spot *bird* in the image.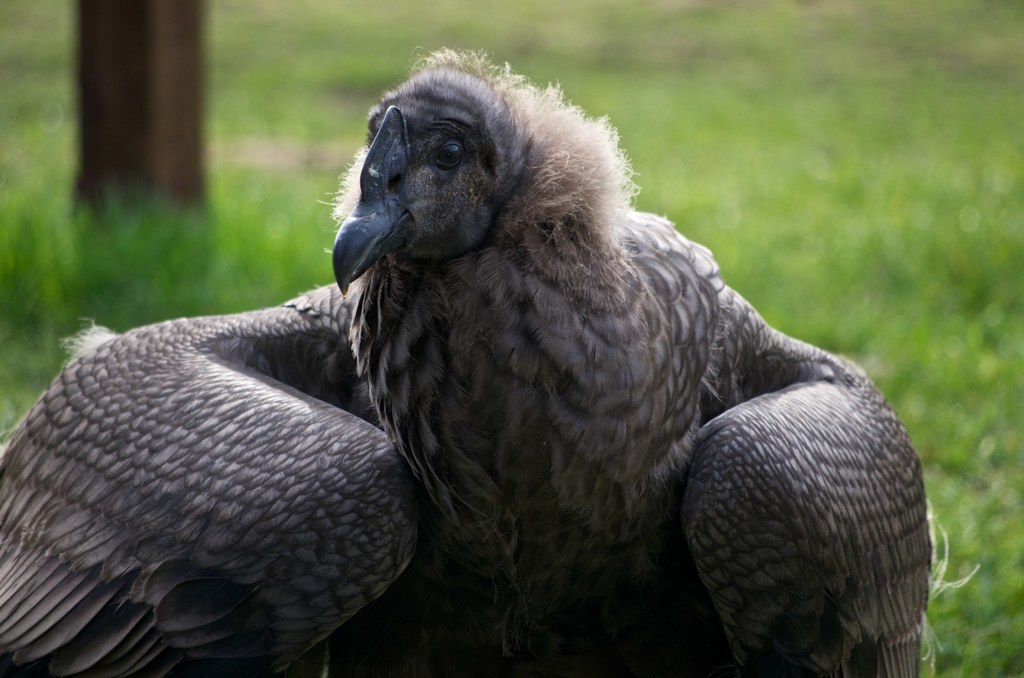
*bird* found at (x1=0, y1=42, x2=928, y2=677).
